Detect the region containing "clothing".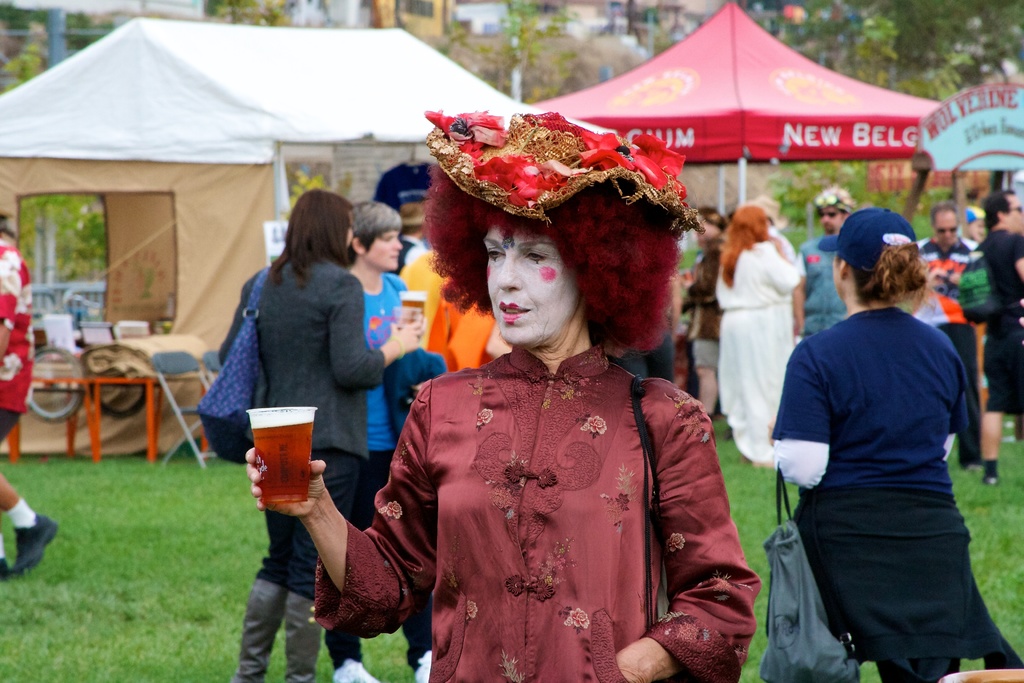
(325, 353, 741, 682).
